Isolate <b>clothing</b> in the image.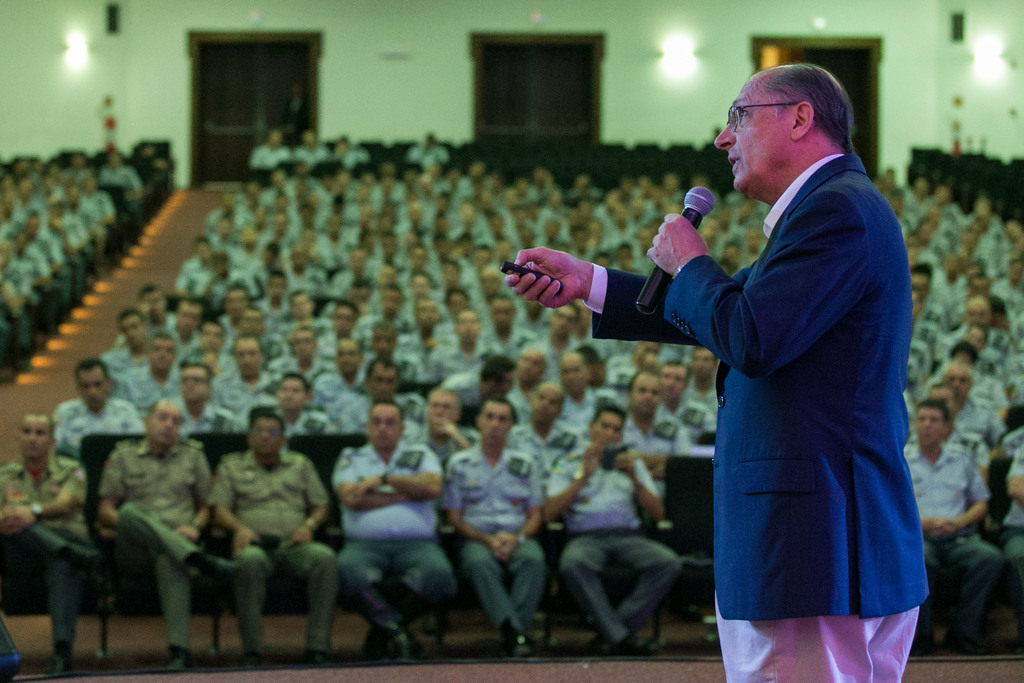
Isolated region: crop(202, 440, 336, 649).
